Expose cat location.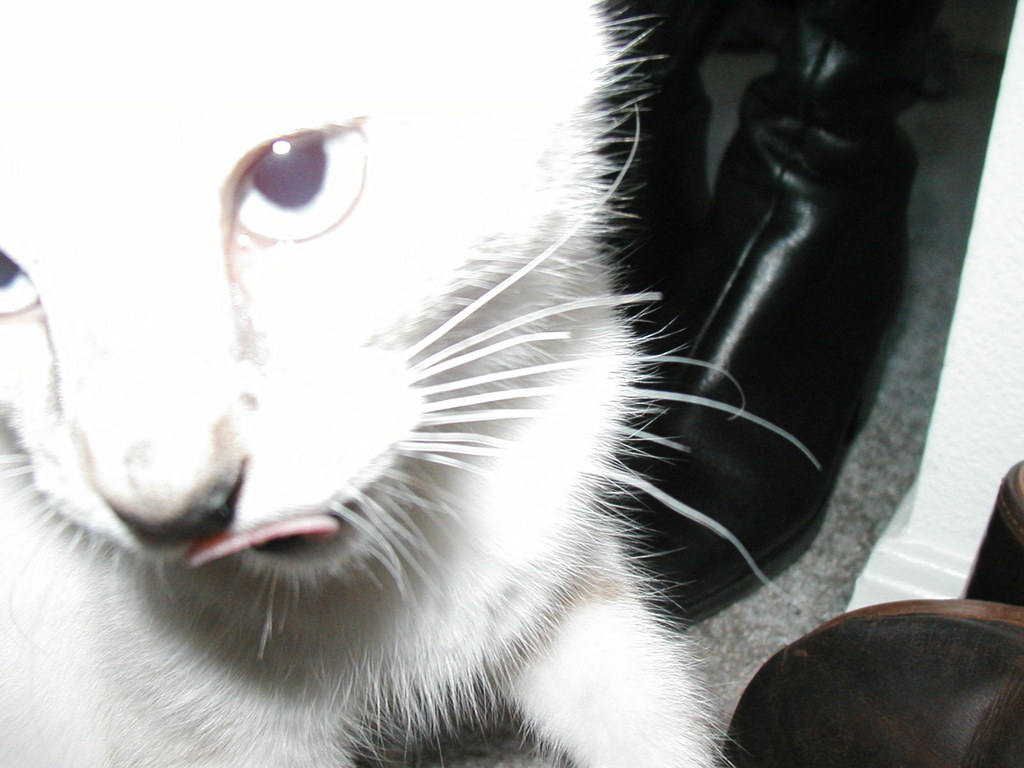
Exposed at (x1=0, y1=0, x2=822, y2=767).
